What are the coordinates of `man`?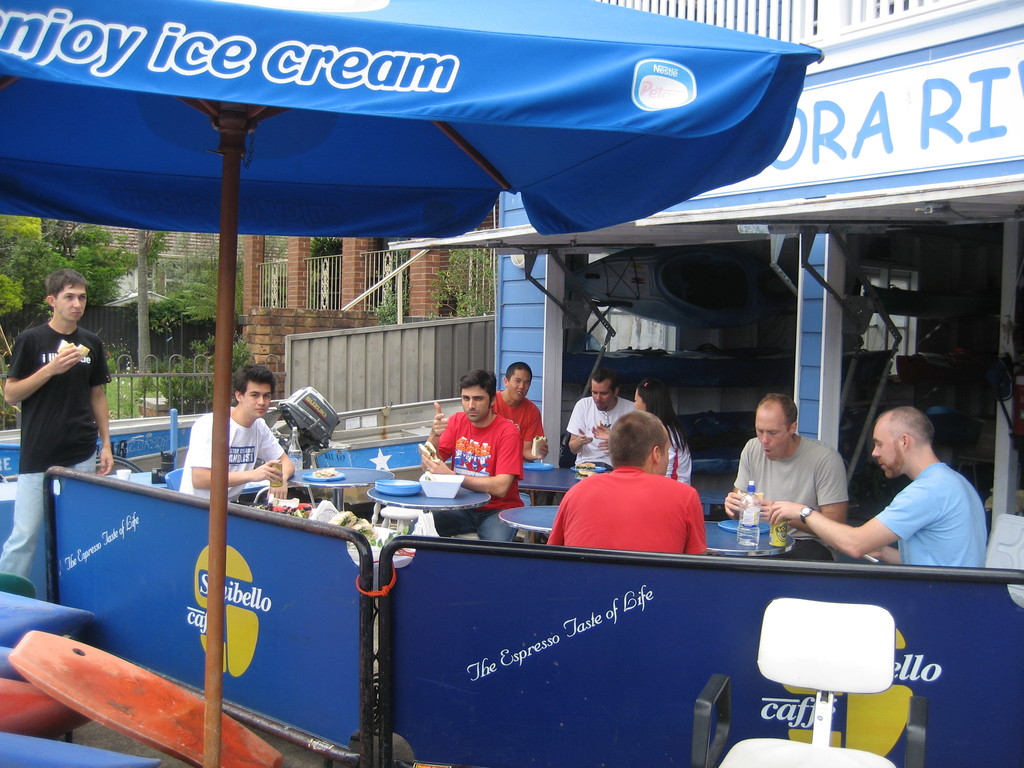
pyautogui.locateOnScreen(550, 409, 705, 560).
